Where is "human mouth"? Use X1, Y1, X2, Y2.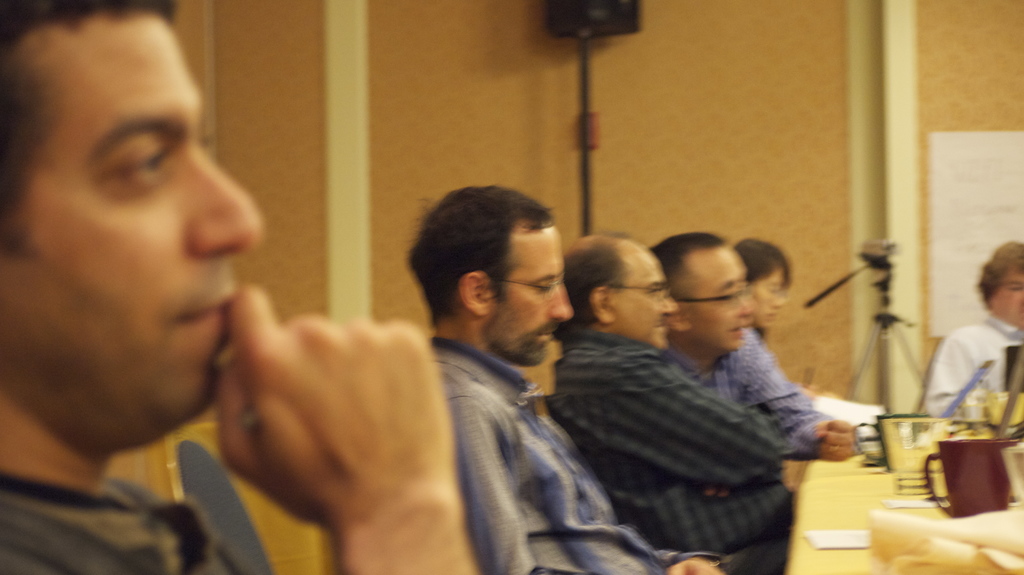
536, 328, 556, 344.
